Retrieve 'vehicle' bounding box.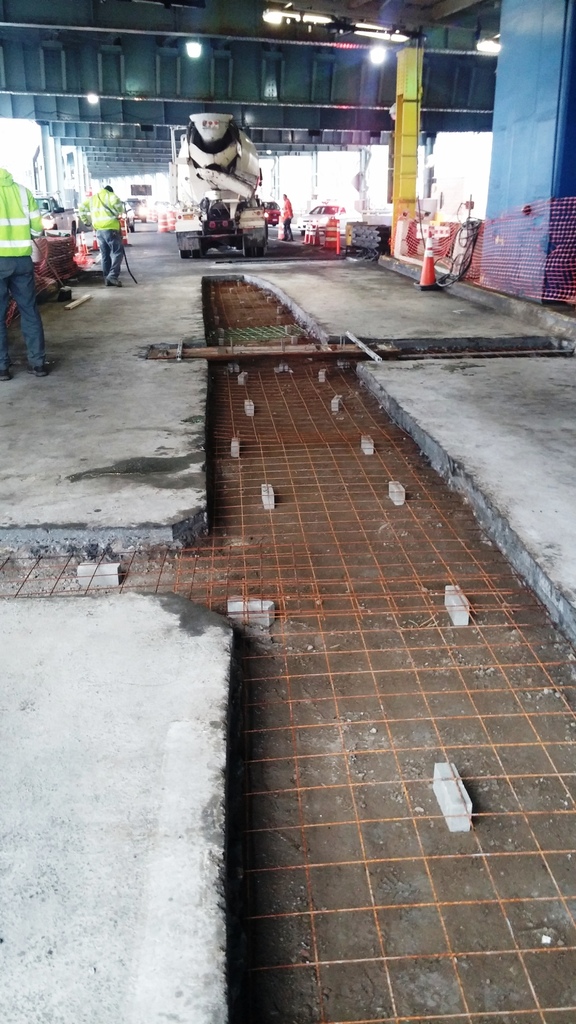
Bounding box: 36:200:85:230.
